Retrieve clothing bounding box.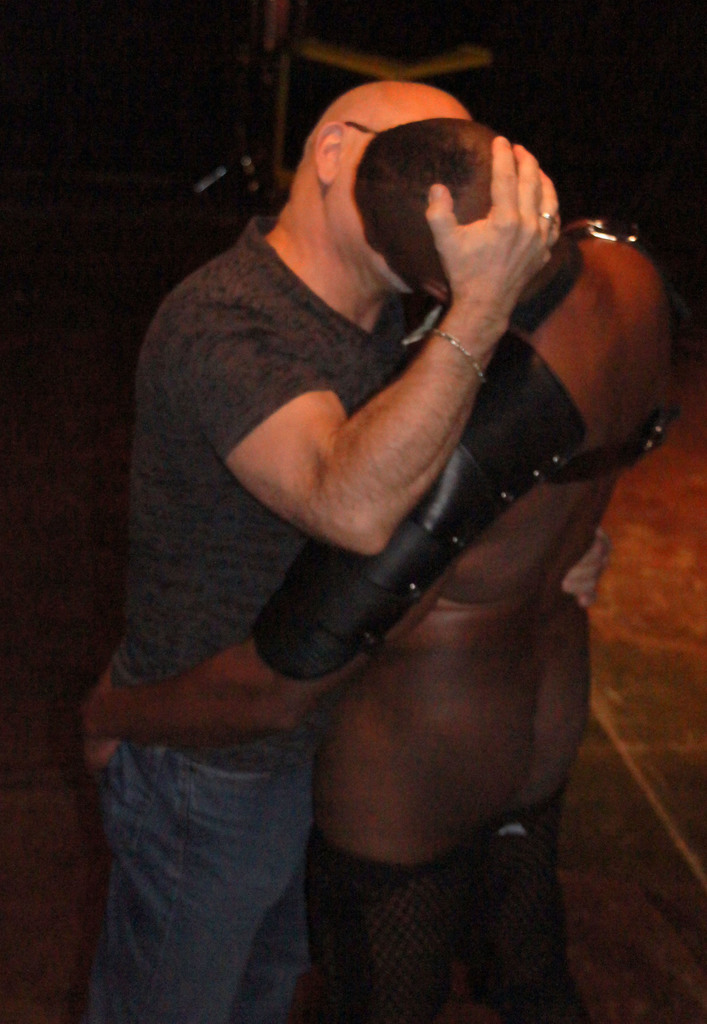
Bounding box: (101, 218, 413, 1023).
